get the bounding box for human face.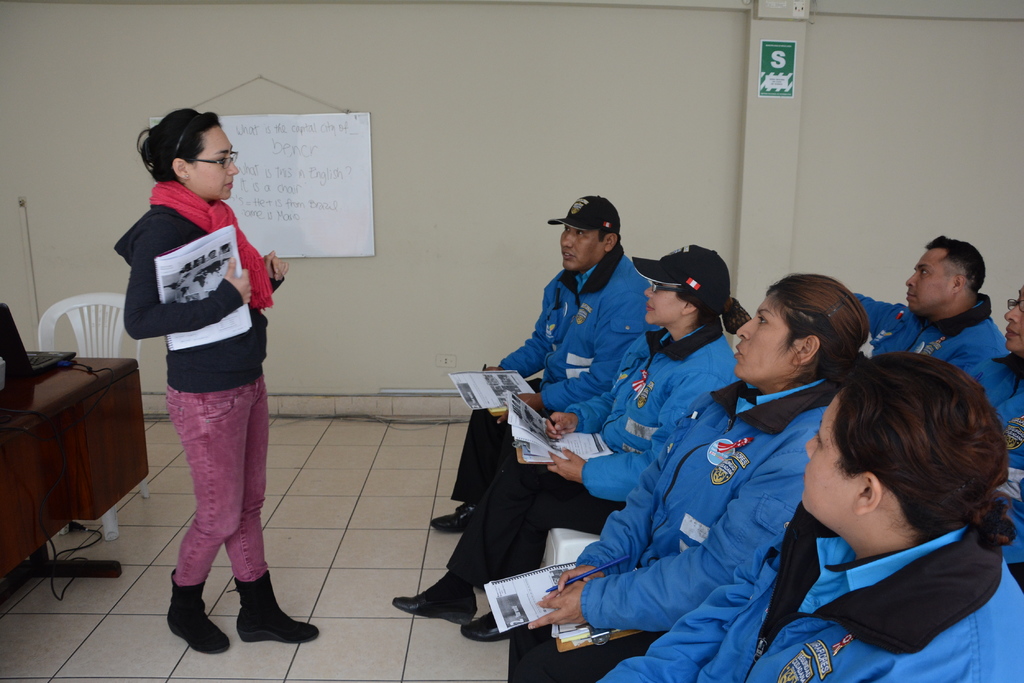
735 294 797 382.
